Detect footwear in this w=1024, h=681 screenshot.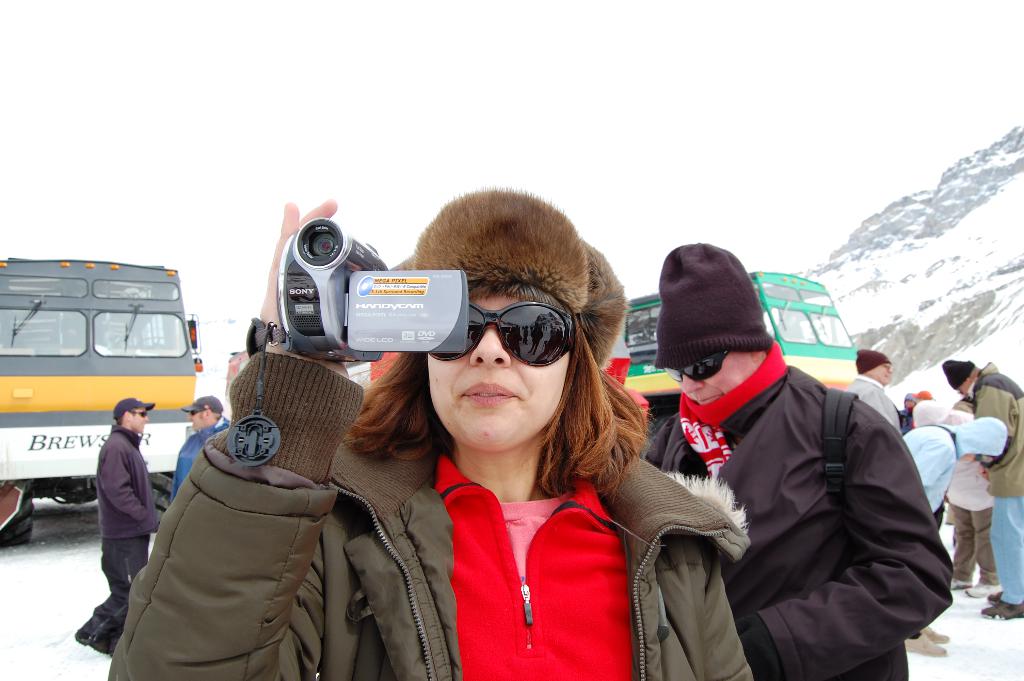
Detection: box=[961, 579, 1005, 593].
